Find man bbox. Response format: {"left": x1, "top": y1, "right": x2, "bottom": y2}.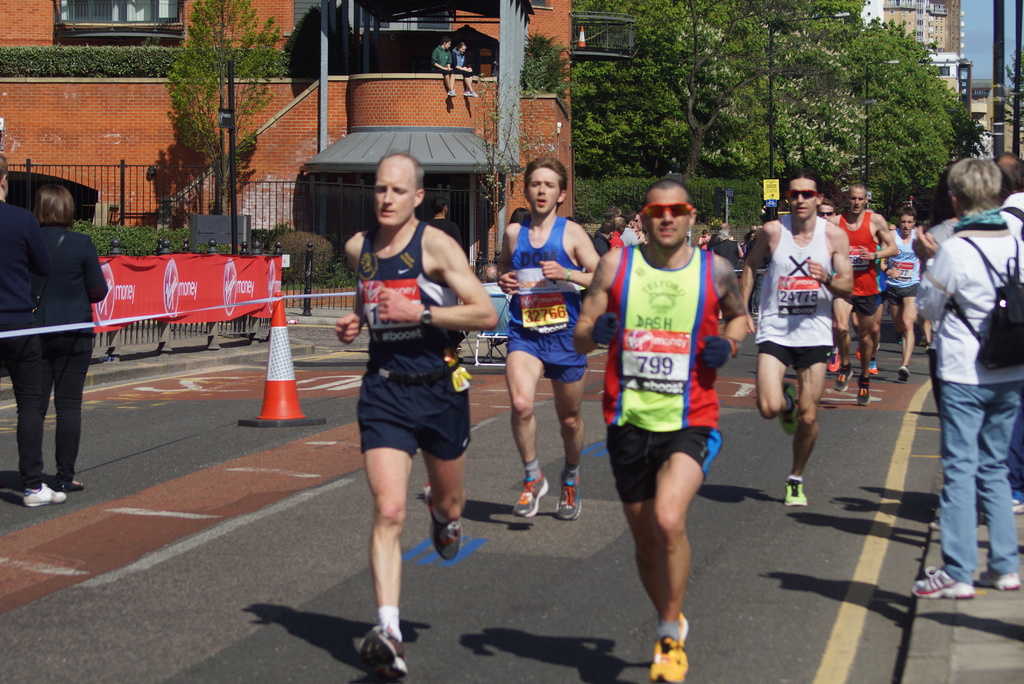
{"left": 620, "top": 209, "right": 642, "bottom": 246}.
